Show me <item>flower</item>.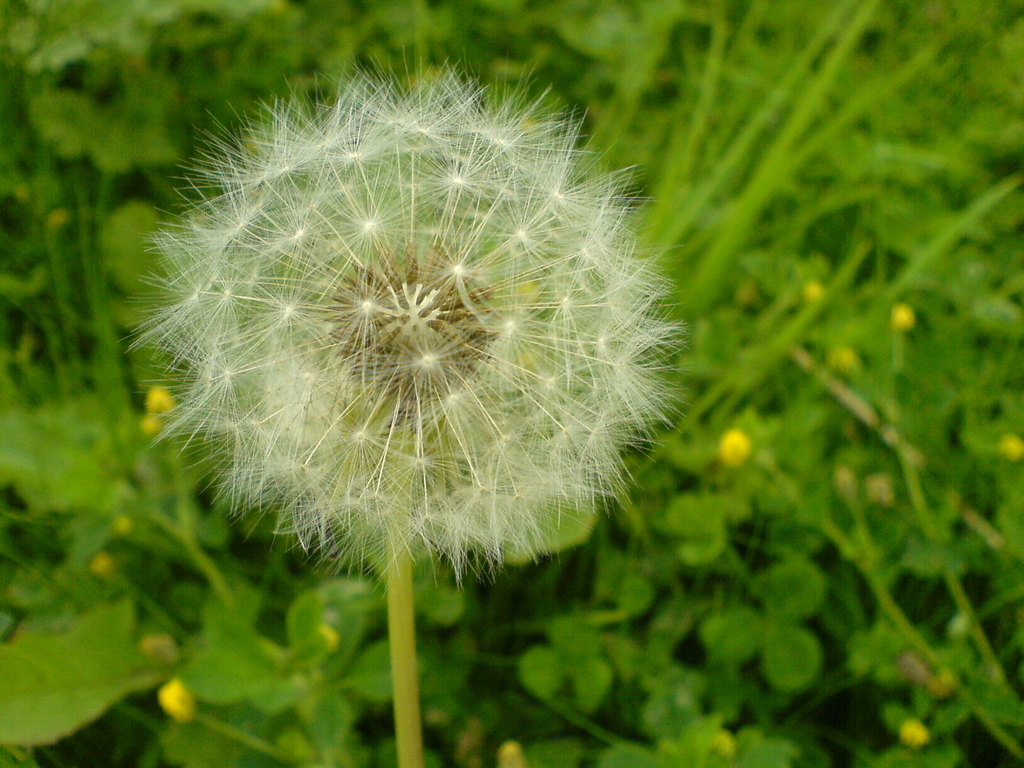
<item>flower</item> is here: {"left": 156, "top": 676, "right": 196, "bottom": 722}.
